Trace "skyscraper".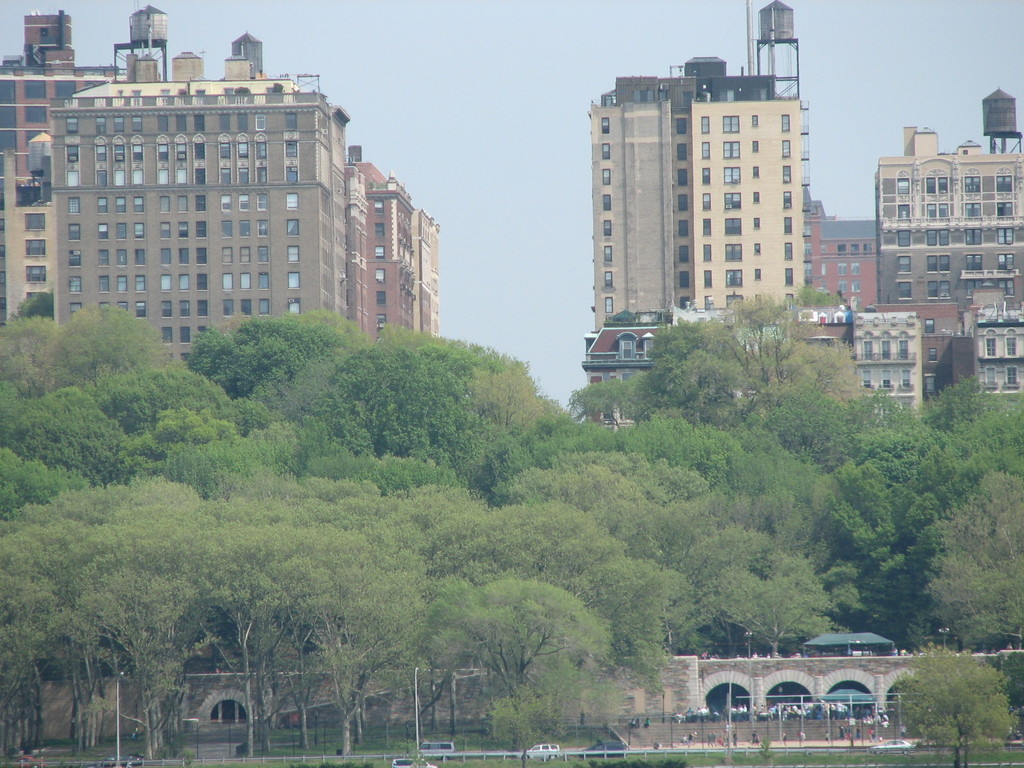
Traced to left=570, top=56, right=839, bottom=375.
